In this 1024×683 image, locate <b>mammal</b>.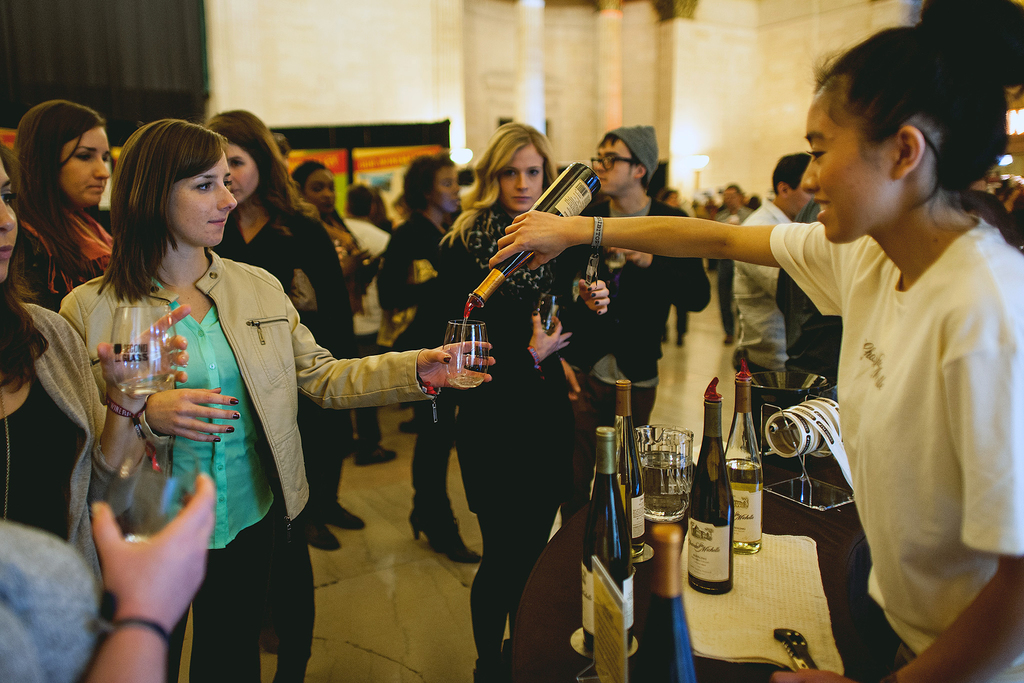
Bounding box: {"x1": 709, "y1": 179, "x2": 757, "y2": 339}.
